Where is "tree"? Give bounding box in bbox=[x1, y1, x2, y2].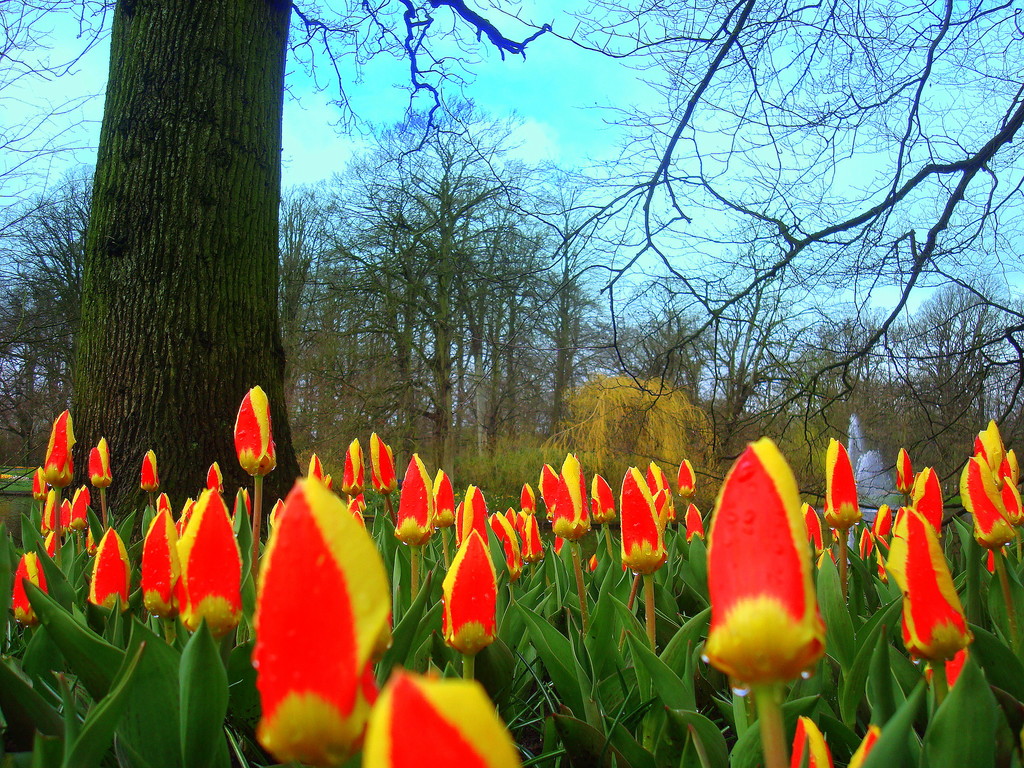
bbox=[0, 0, 551, 522].
